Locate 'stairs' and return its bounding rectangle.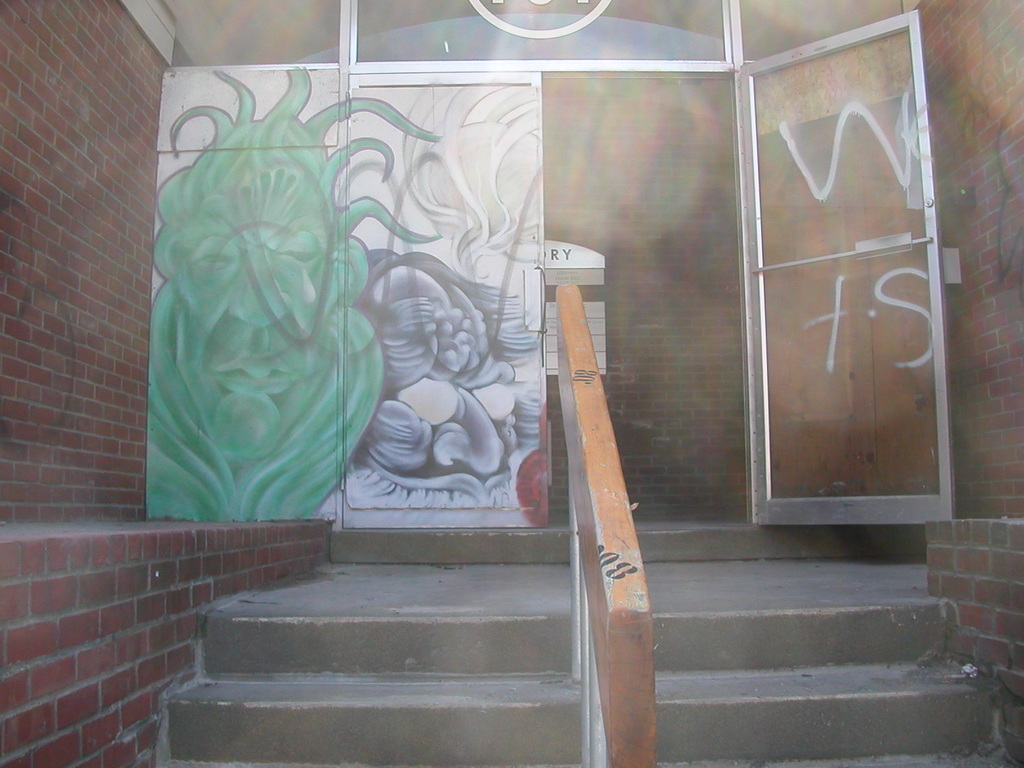
l=155, t=598, r=1023, b=767.
